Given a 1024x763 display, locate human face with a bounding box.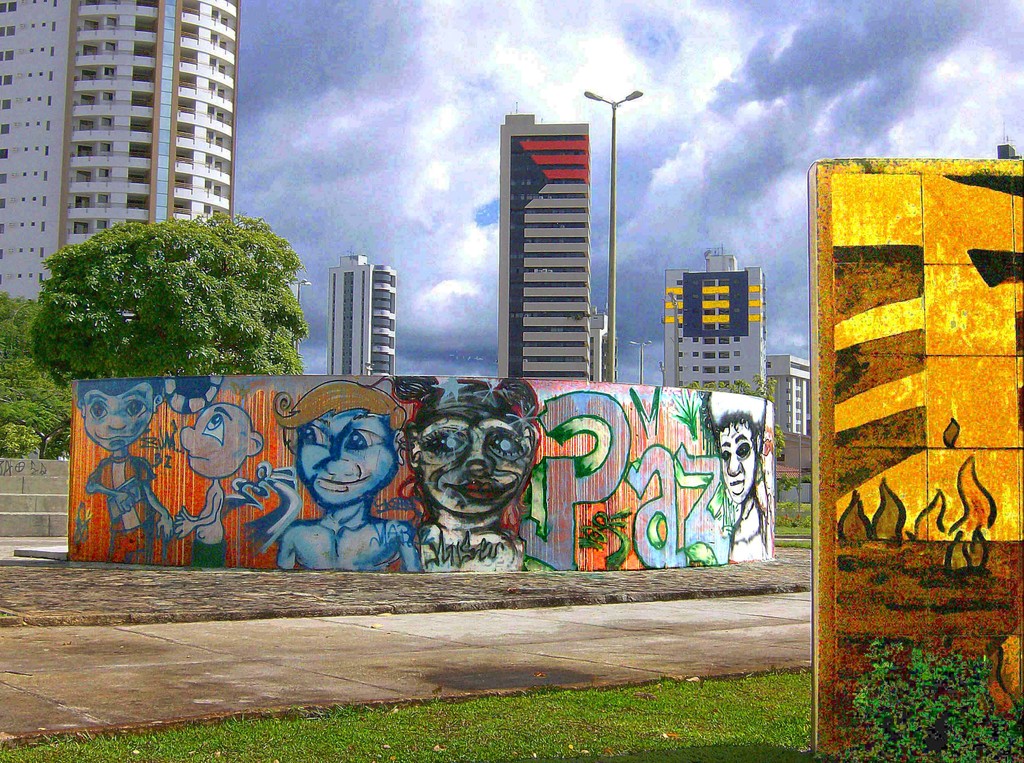
Located: (left=178, top=401, right=253, bottom=479).
